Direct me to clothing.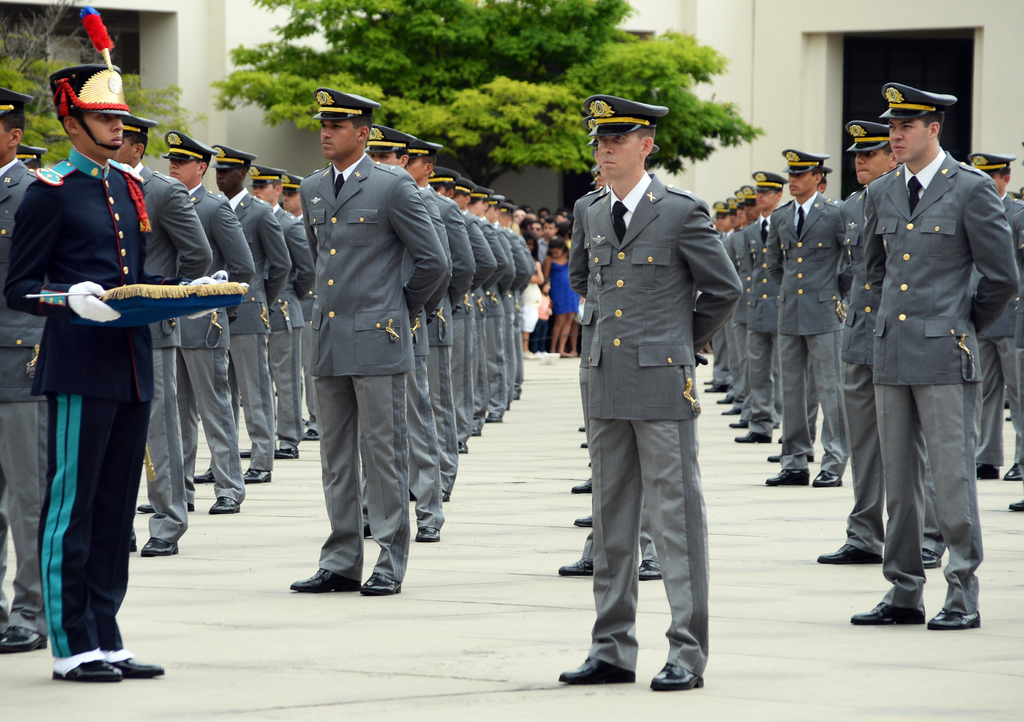
Direction: <region>0, 138, 164, 662</region>.
